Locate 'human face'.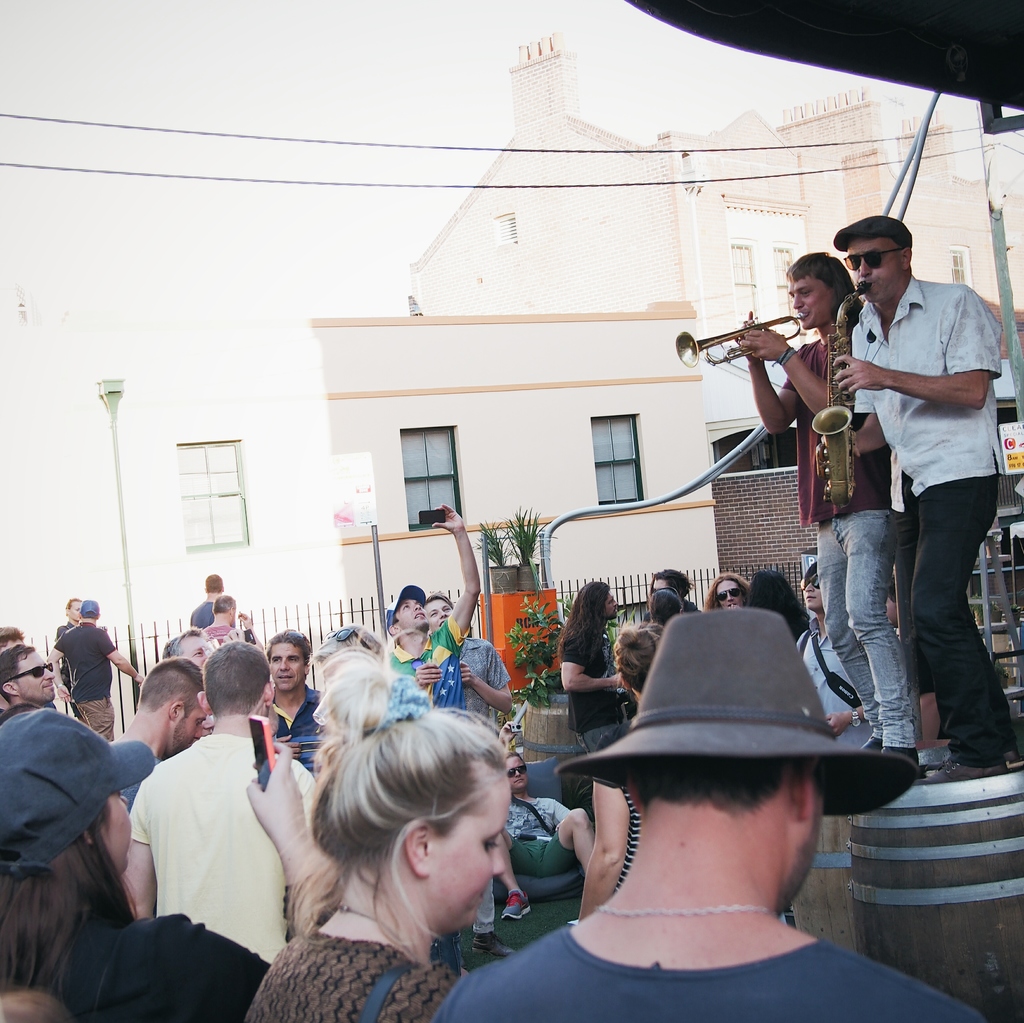
Bounding box: detection(794, 562, 828, 610).
